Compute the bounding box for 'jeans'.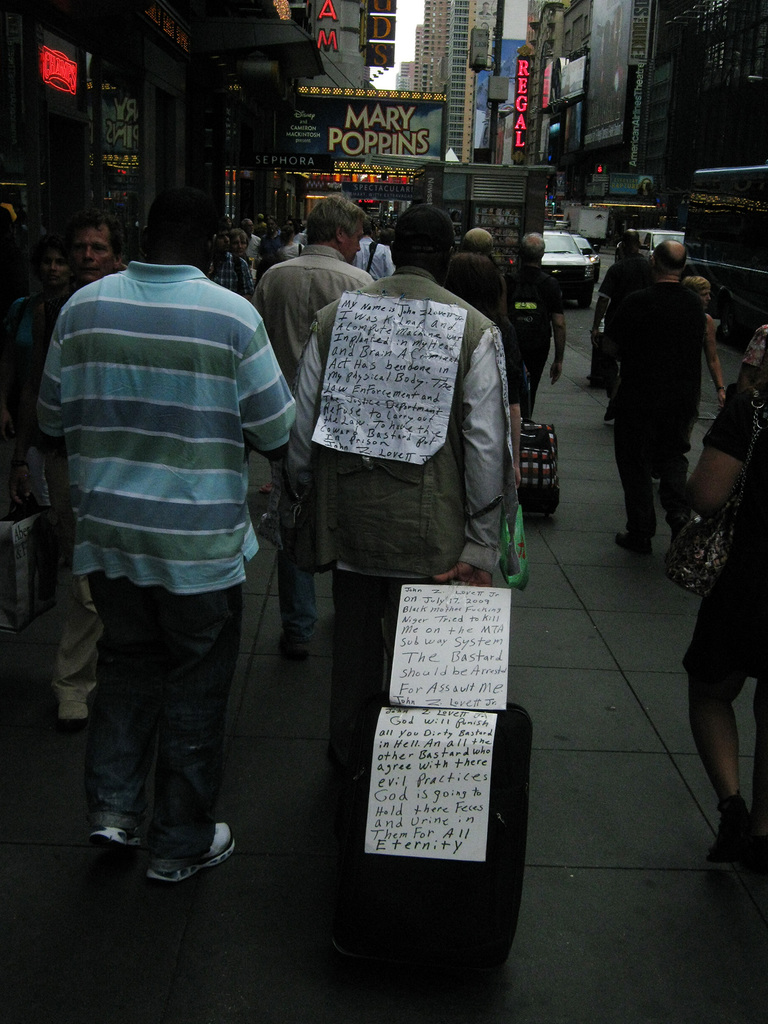
[284,495,317,641].
